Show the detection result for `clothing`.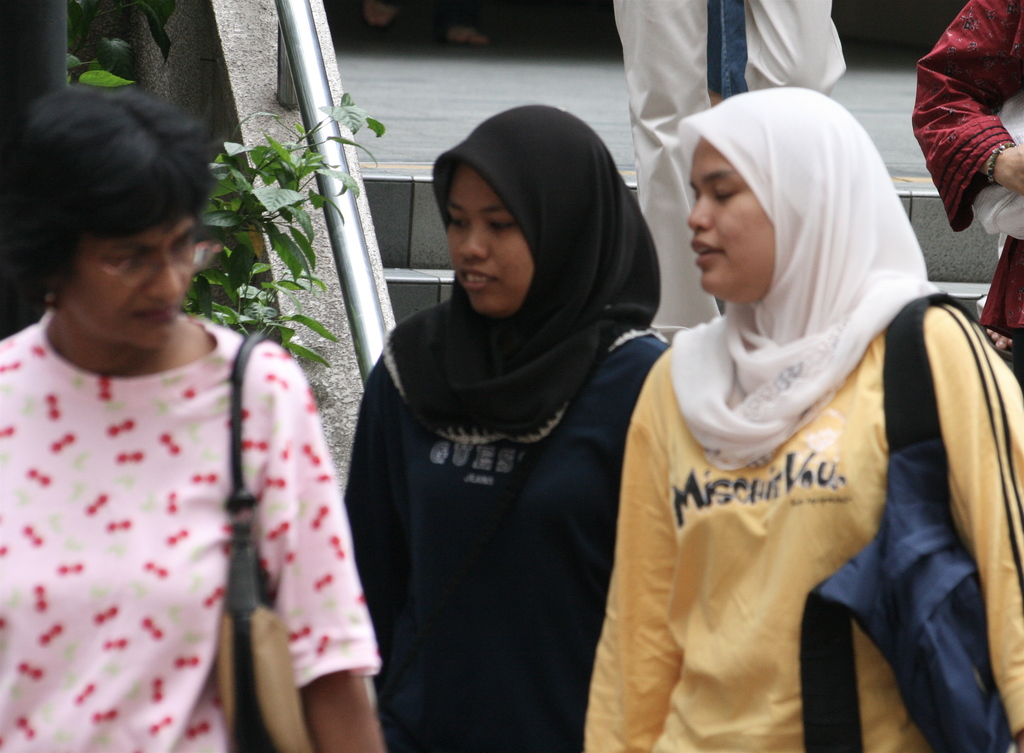
l=344, t=293, r=670, b=752.
